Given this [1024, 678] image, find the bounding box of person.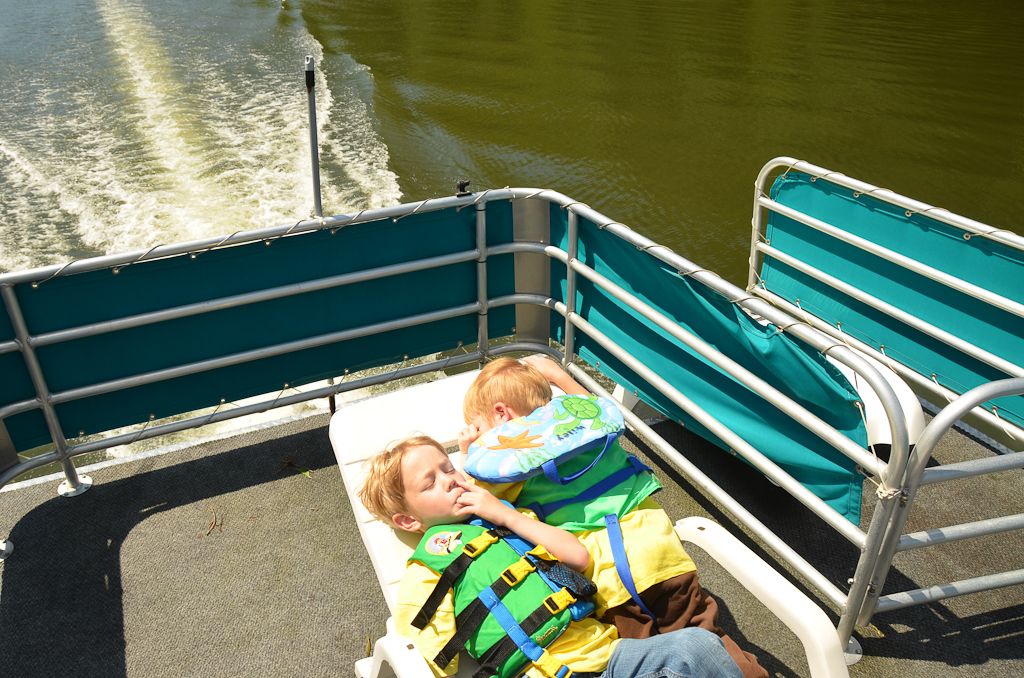
<region>368, 419, 751, 677</region>.
